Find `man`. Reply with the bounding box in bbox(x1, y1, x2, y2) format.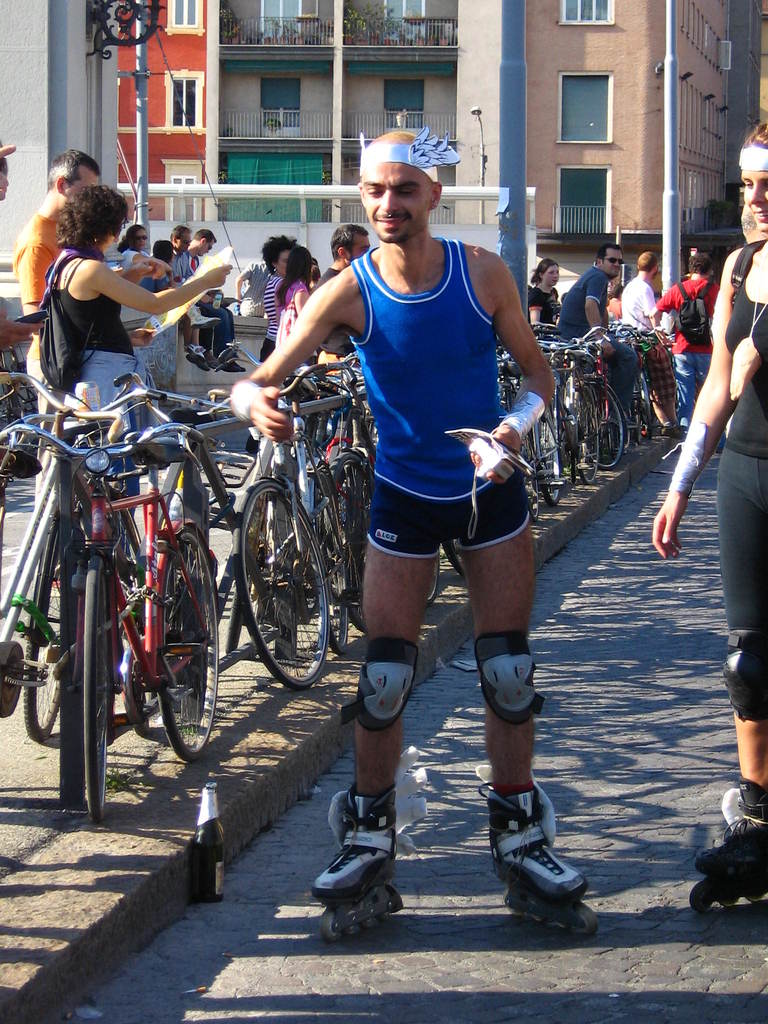
bbox(618, 248, 688, 445).
